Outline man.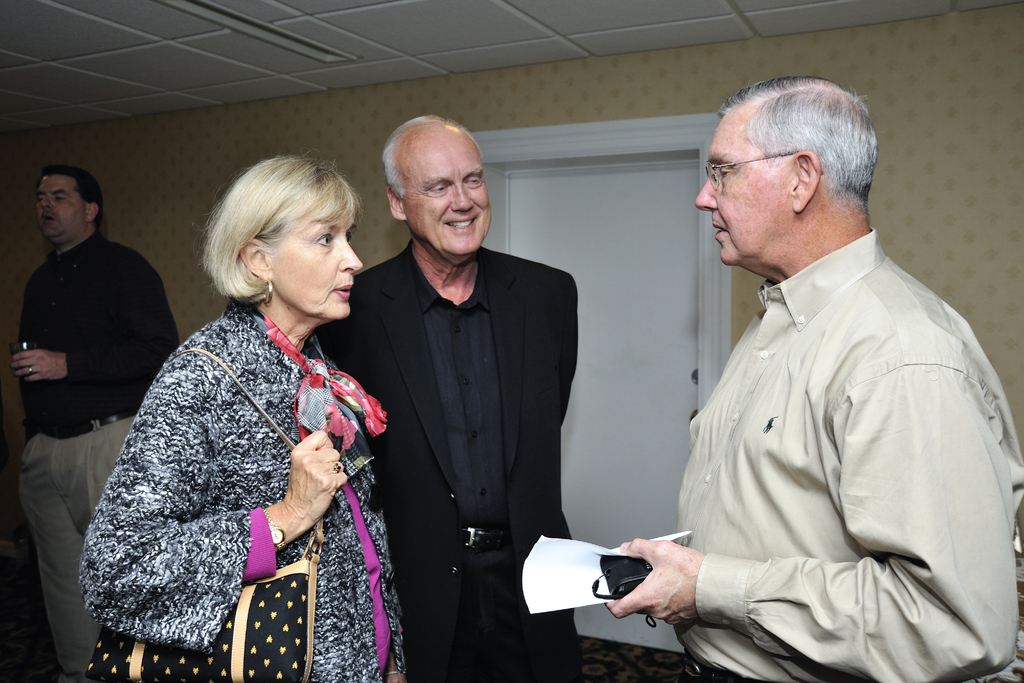
Outline: l=311, t=110, r=579, b=682.
